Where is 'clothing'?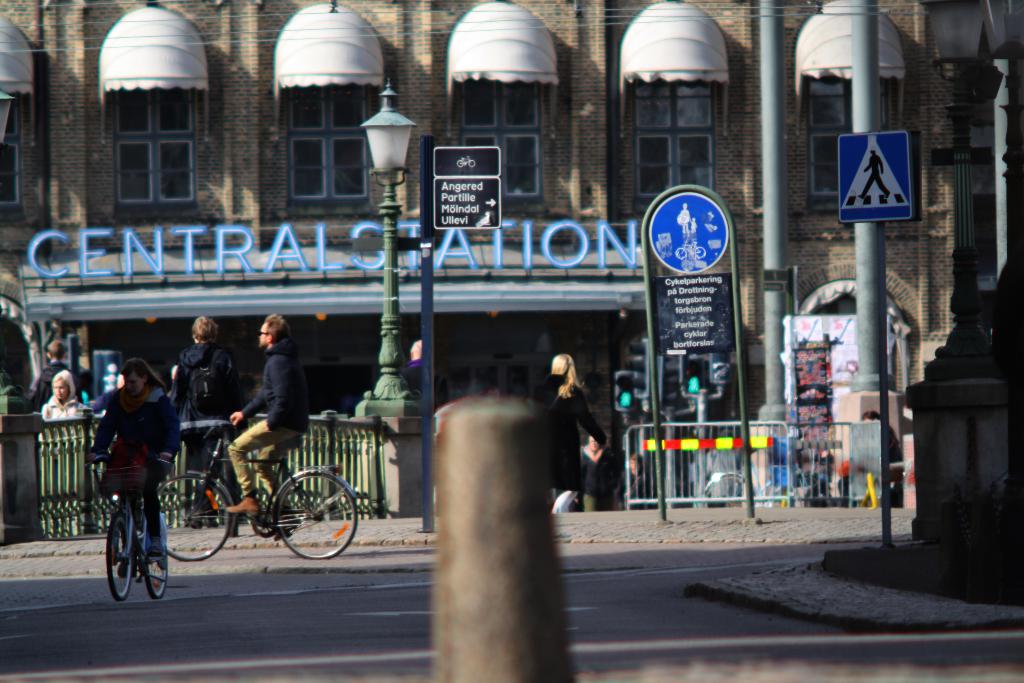
locate(38, 391, 85, 420).
